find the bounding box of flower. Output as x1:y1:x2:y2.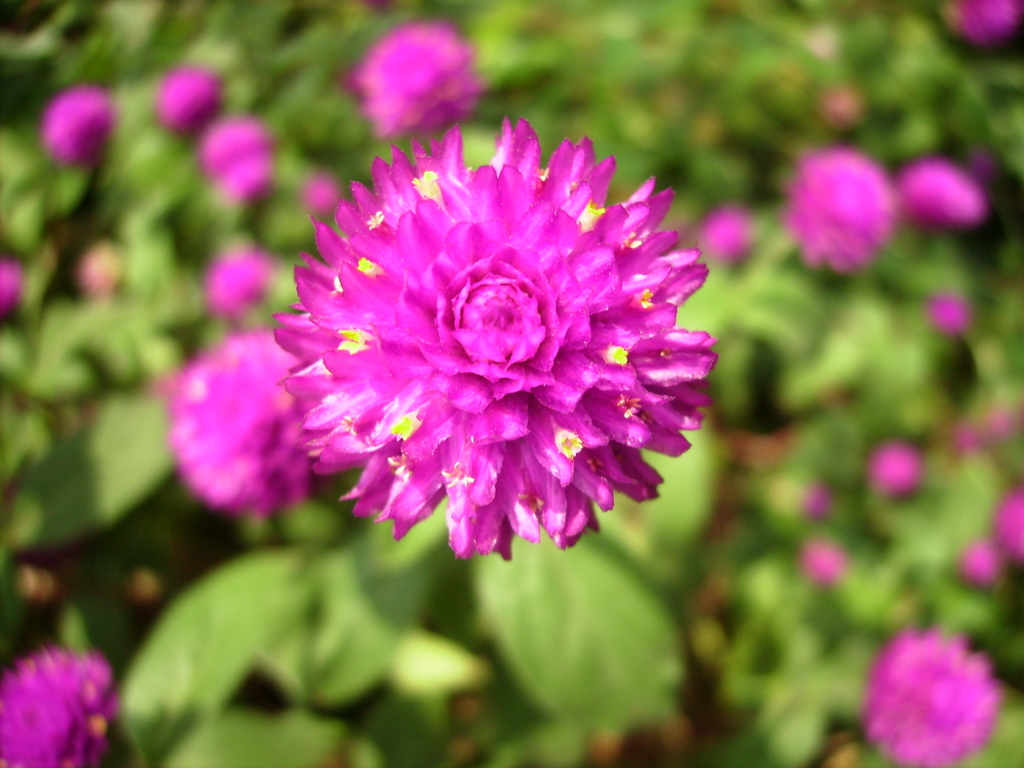
2:643:122:767.
